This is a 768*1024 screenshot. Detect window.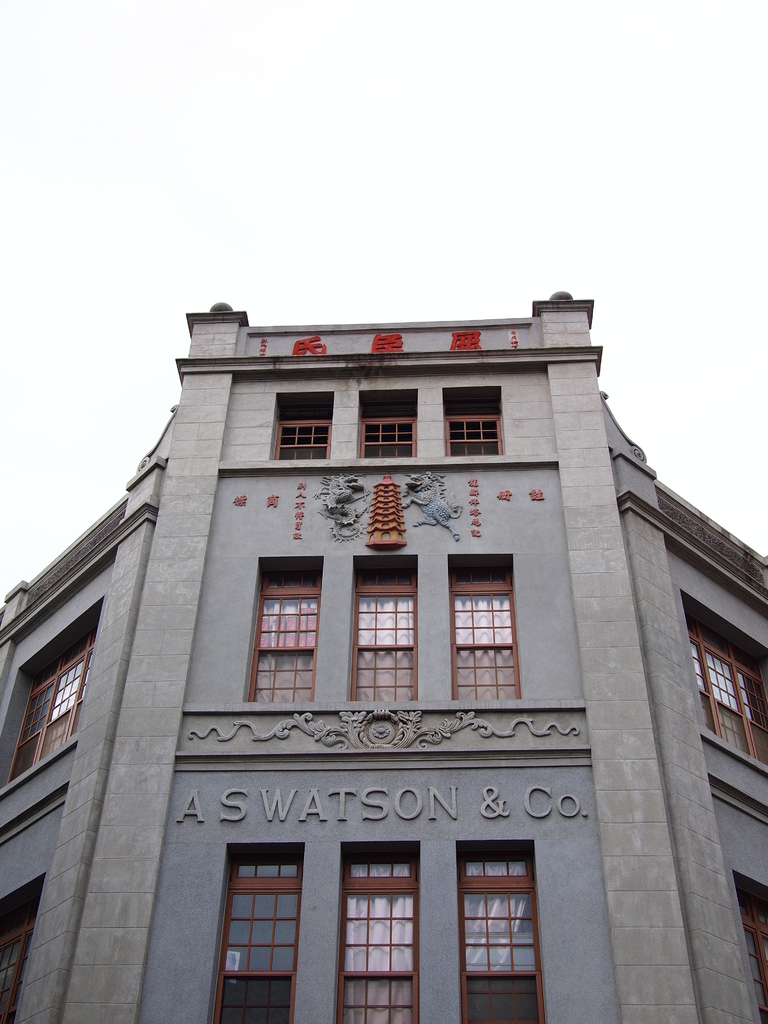
locate(682, 614, 767, 778).
